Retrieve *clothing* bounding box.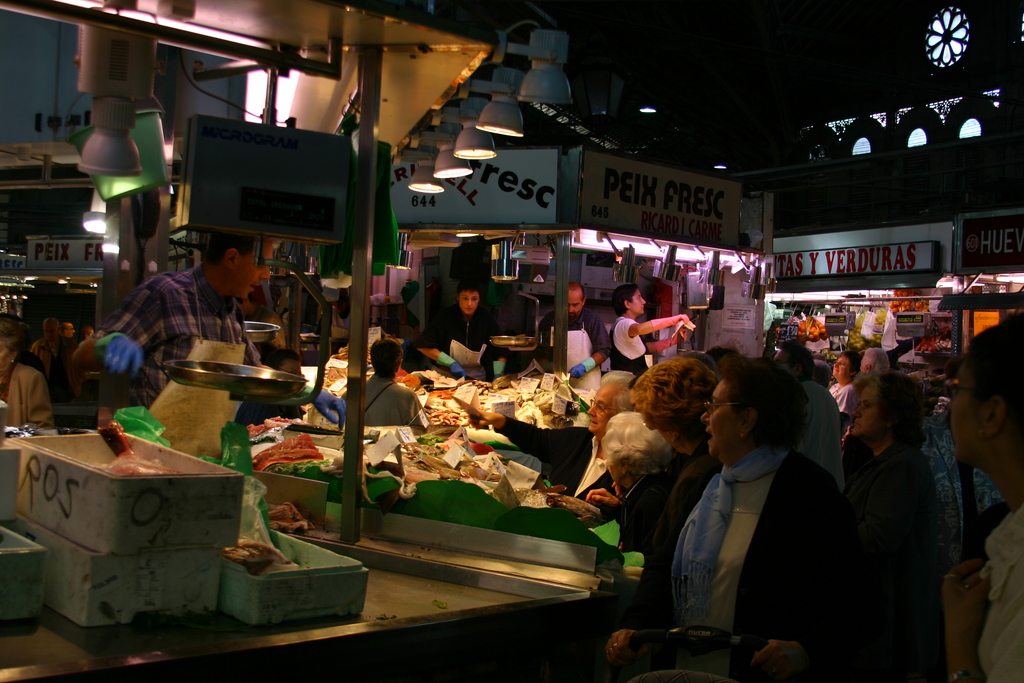
Bounding box: (left=363, top=374, right=429, bottom=425).
